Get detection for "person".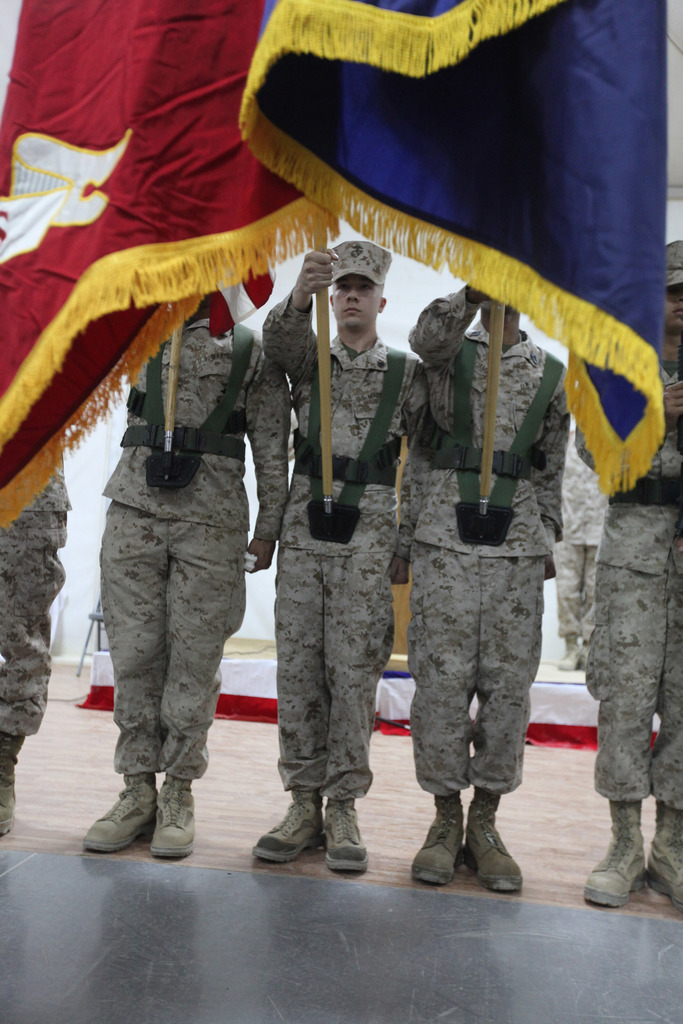
Detection: {"left": 544, "top": 407, "right": 630, "bottom": 680}.
